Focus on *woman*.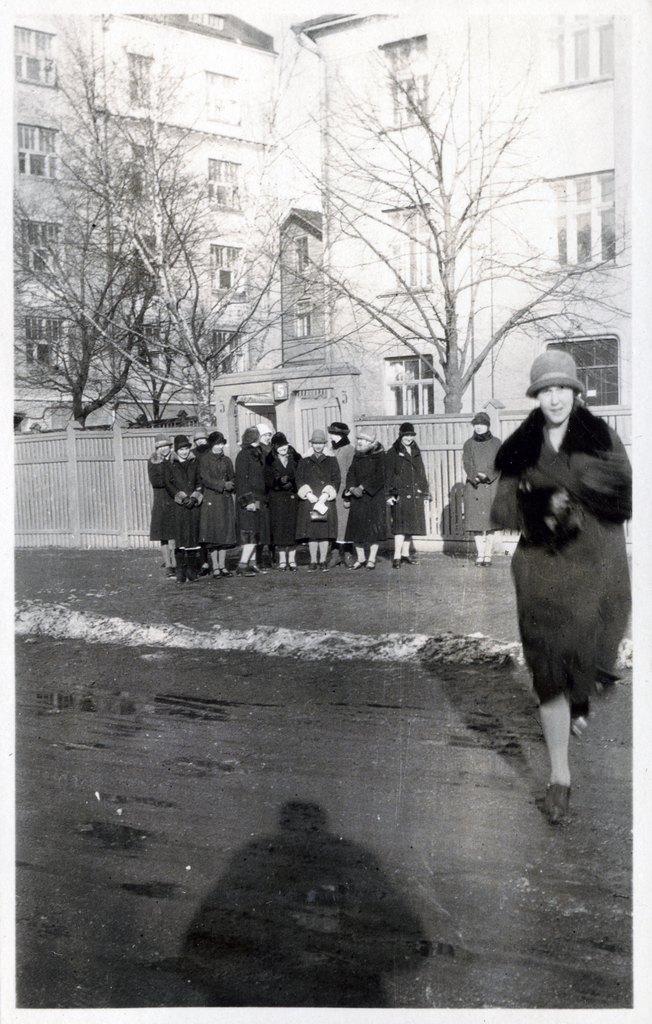
Focused at <bbox>340, 417, 394, 567</bbox>.
